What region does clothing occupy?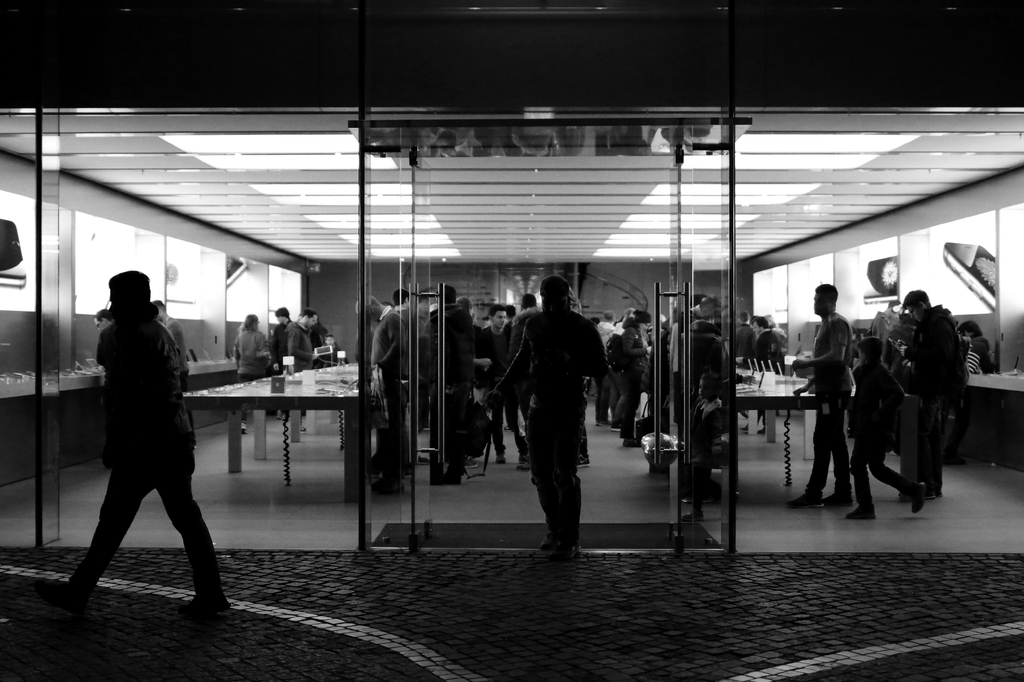
region(426, 303, 473, 472).
